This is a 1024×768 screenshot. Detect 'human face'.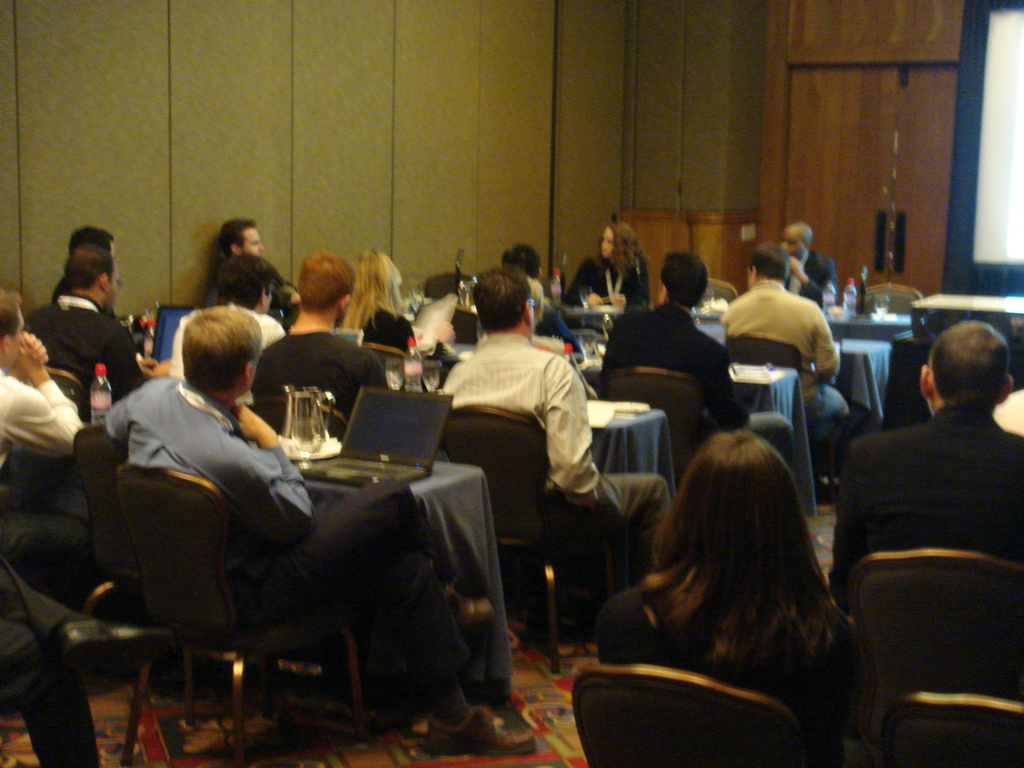
[5,304,22,371].
